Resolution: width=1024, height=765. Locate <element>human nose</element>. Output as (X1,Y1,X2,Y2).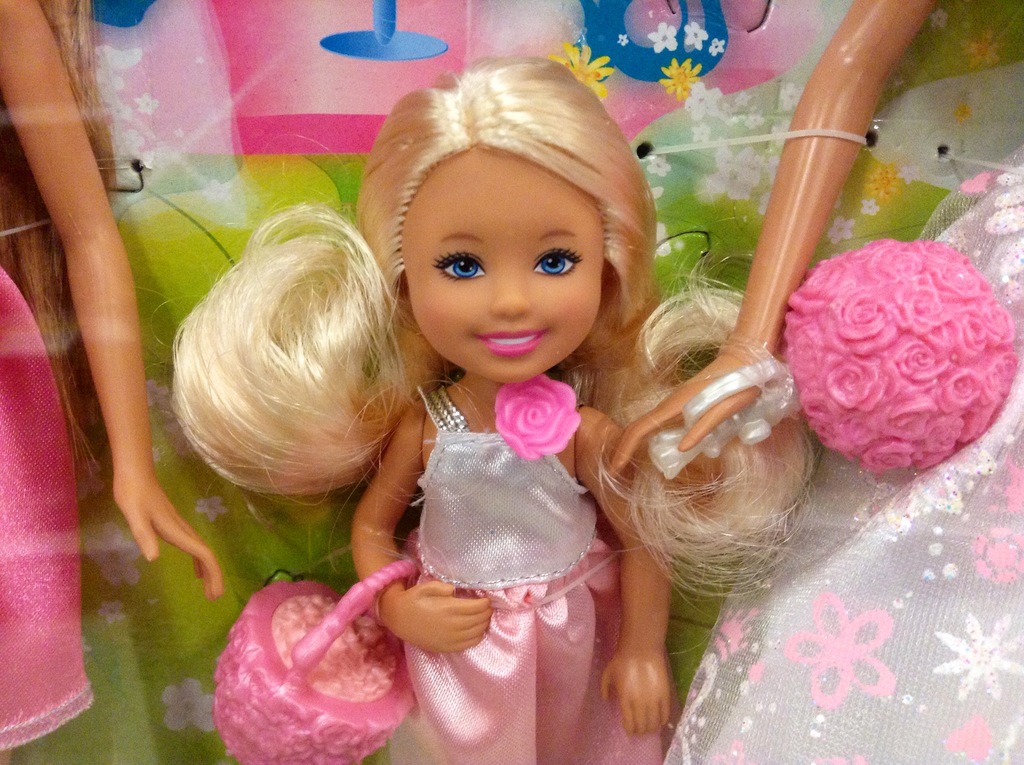
(488,275,532,317).
